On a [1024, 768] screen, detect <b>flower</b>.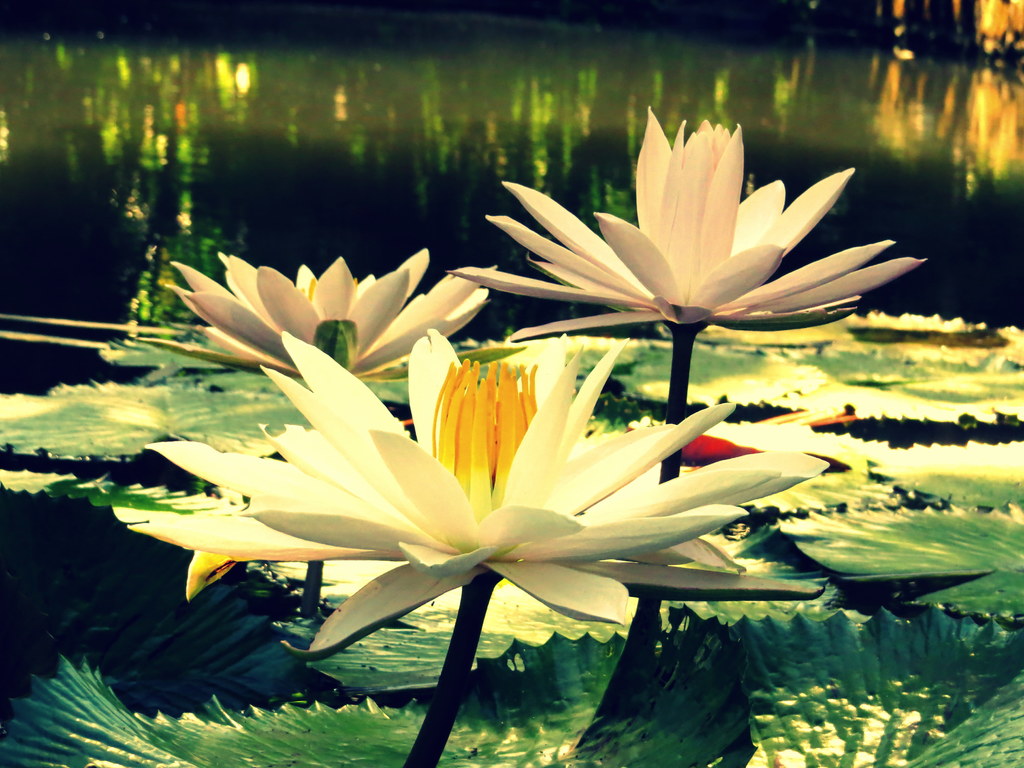
box=[158, 258, 493, 382].
